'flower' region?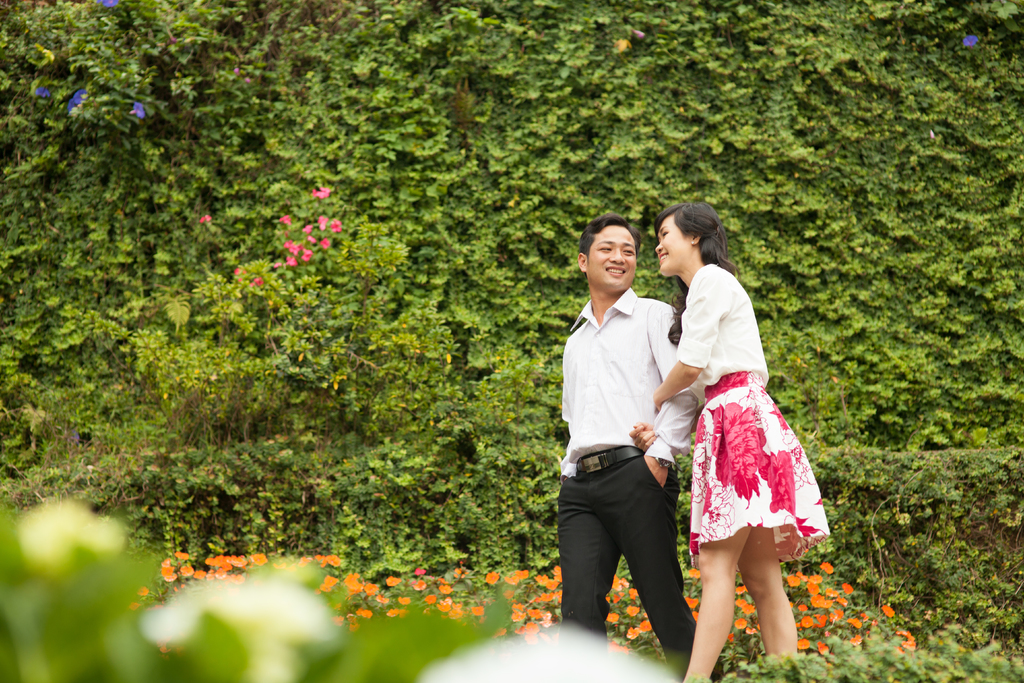
[left=250, top=274, right=264, bottom=288]
